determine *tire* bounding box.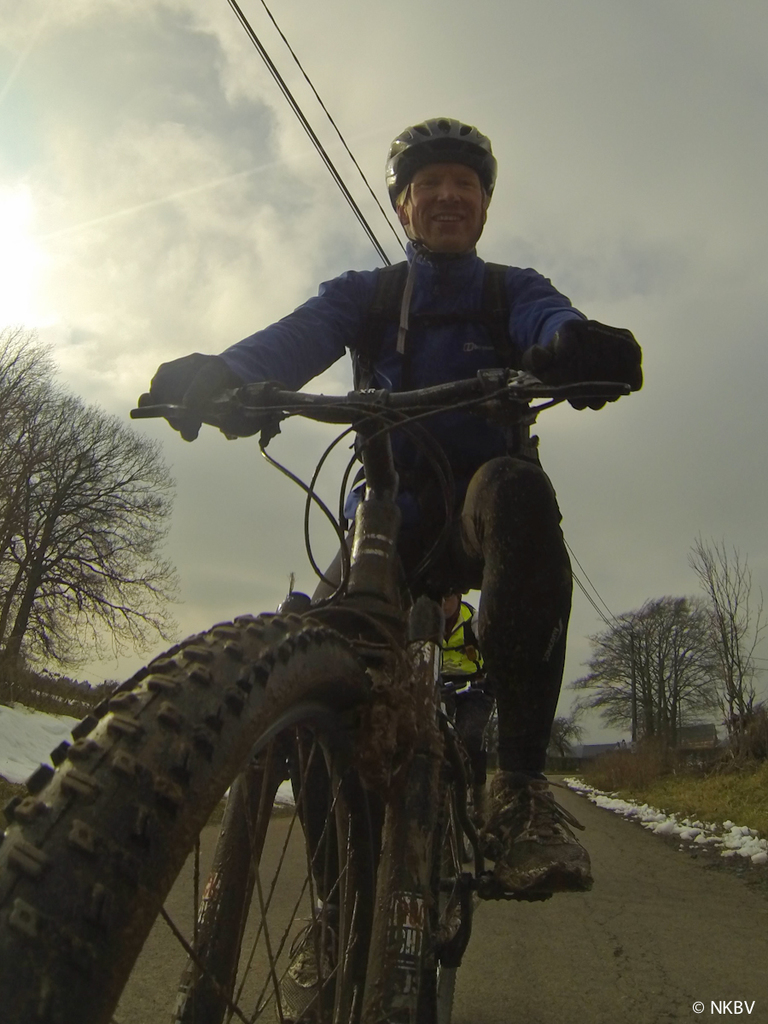
Determined: [left=0, top=614, right=439, bottom=1023].
